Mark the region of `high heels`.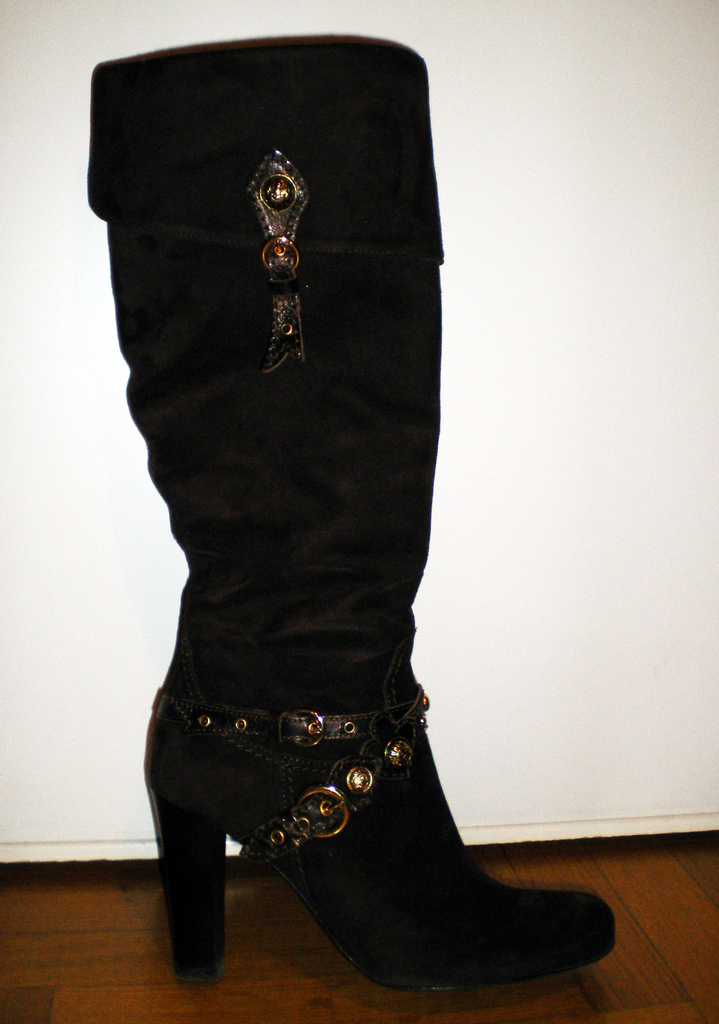
Region: <box>72,28,611,998</box>.
